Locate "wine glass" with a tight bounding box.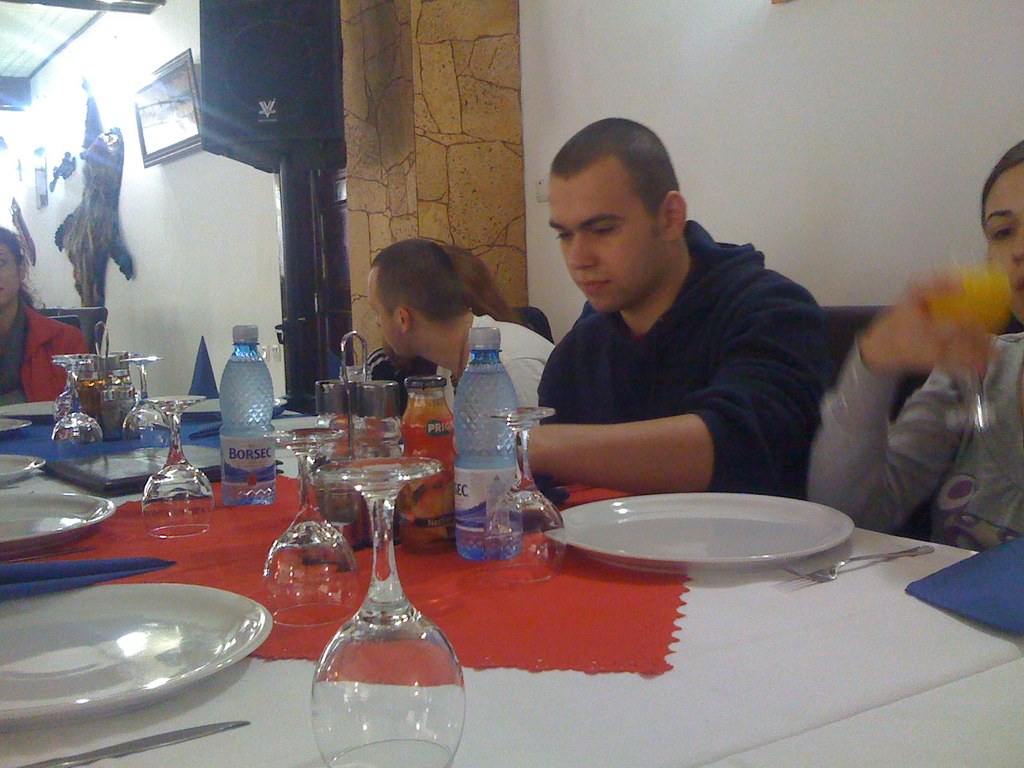
bbox=(484, 409, 570, 579).
